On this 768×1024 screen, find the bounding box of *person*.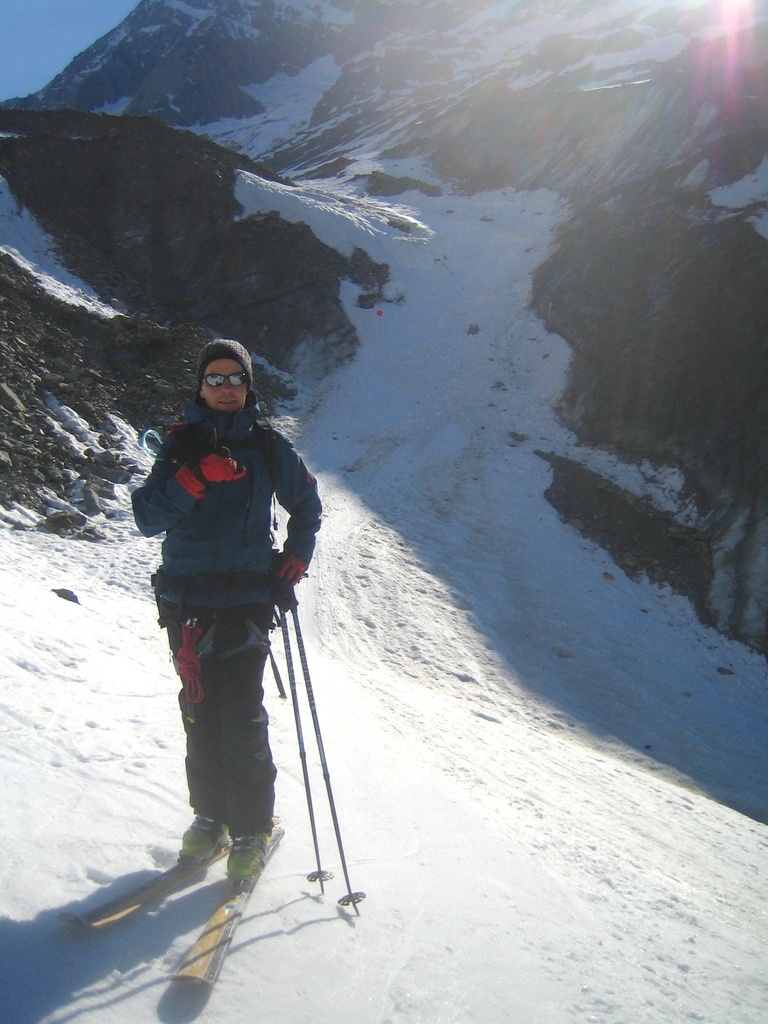
Bounding box: [x1=144, y1=333, x2=329, y2=900].
